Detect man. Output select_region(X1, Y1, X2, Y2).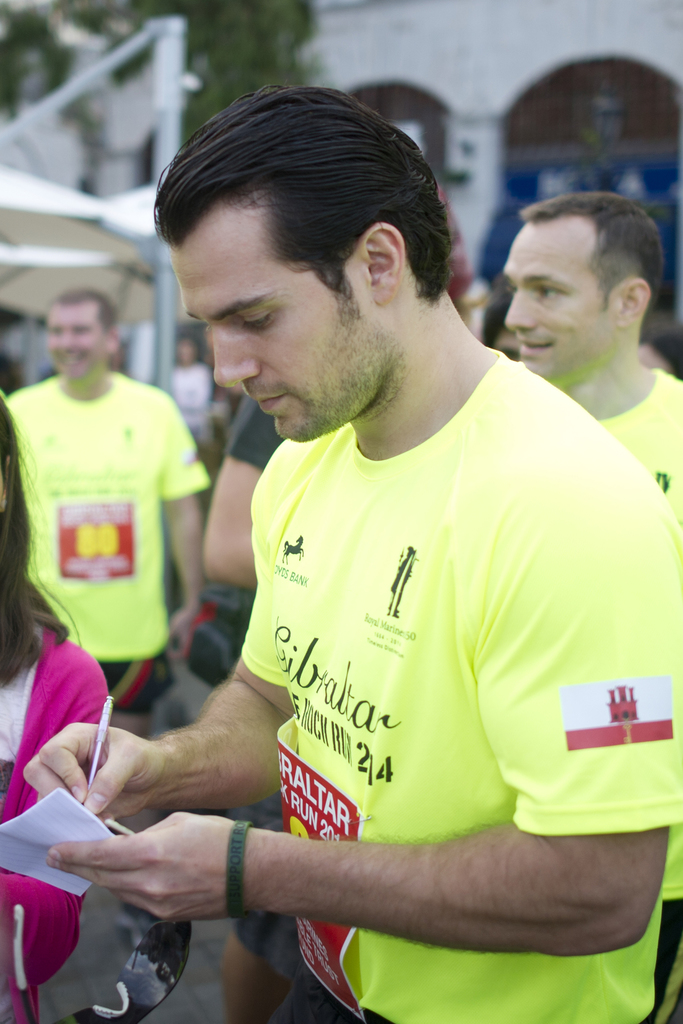
select_region(115, 108, 682, 1023).
